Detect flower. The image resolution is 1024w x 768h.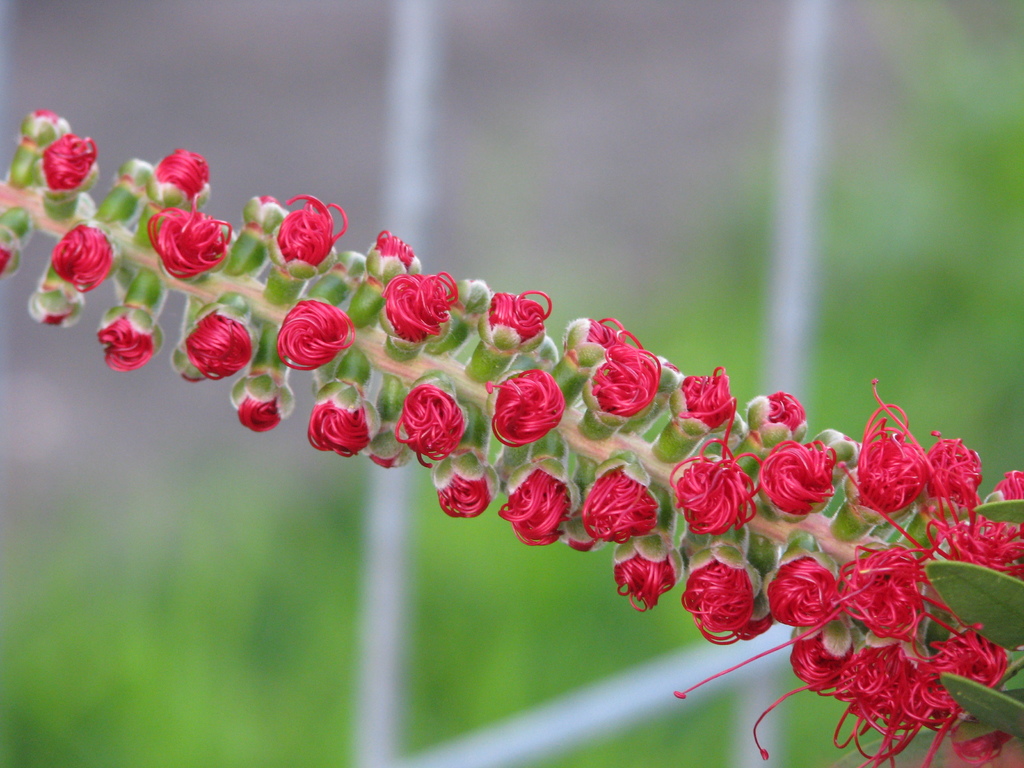
Rect(483, 367, 565, 447).
